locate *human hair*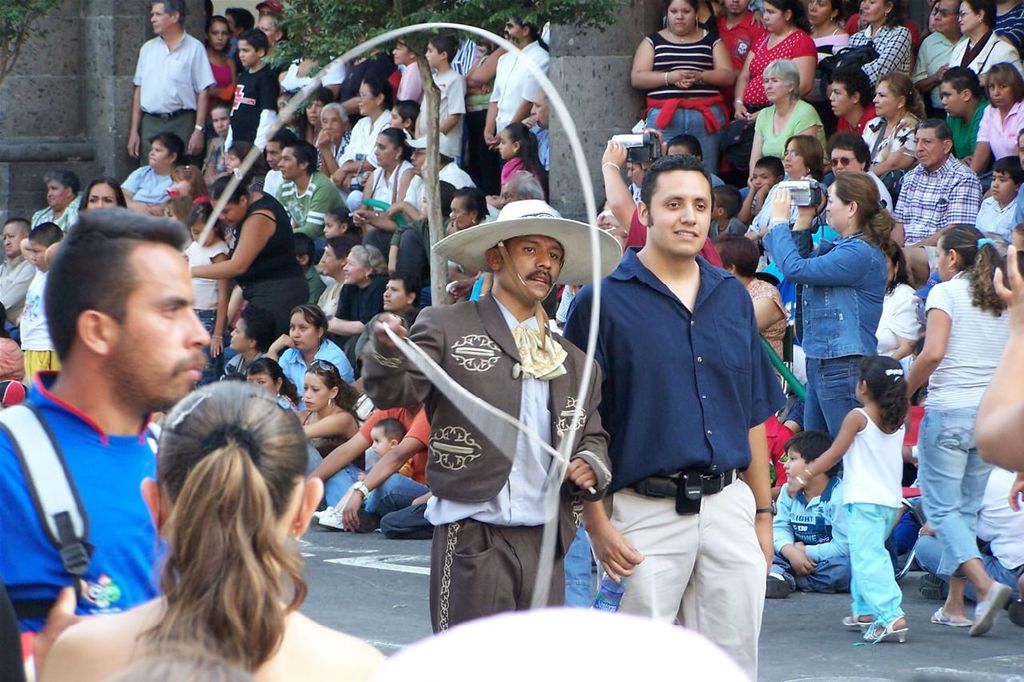
box=[210, 175, 246, 200]
